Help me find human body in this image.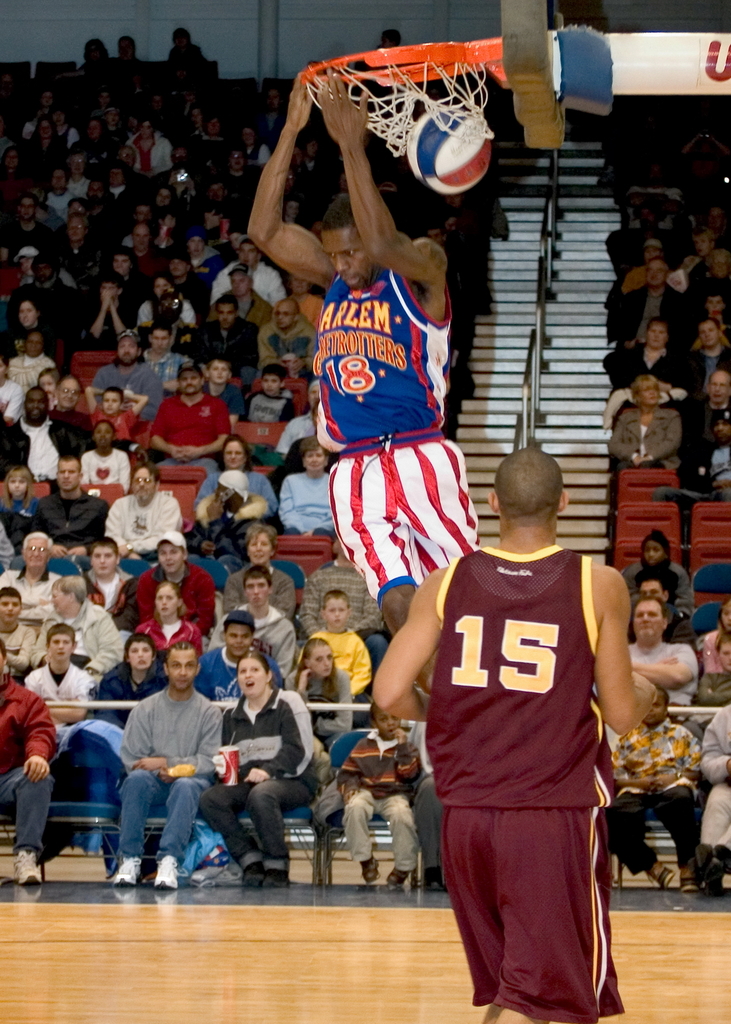
Found it: pyautogui.locateOnScreen(128, 530, 224, 629).
